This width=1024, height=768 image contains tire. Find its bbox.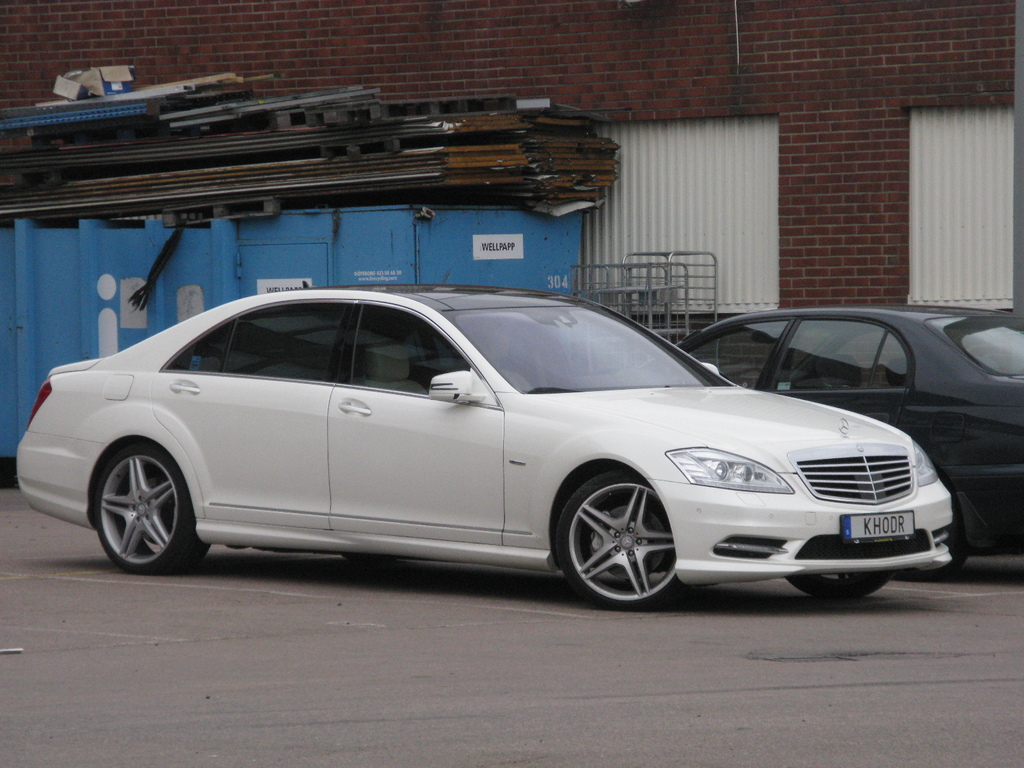
box(790, 577, 904, 604).
